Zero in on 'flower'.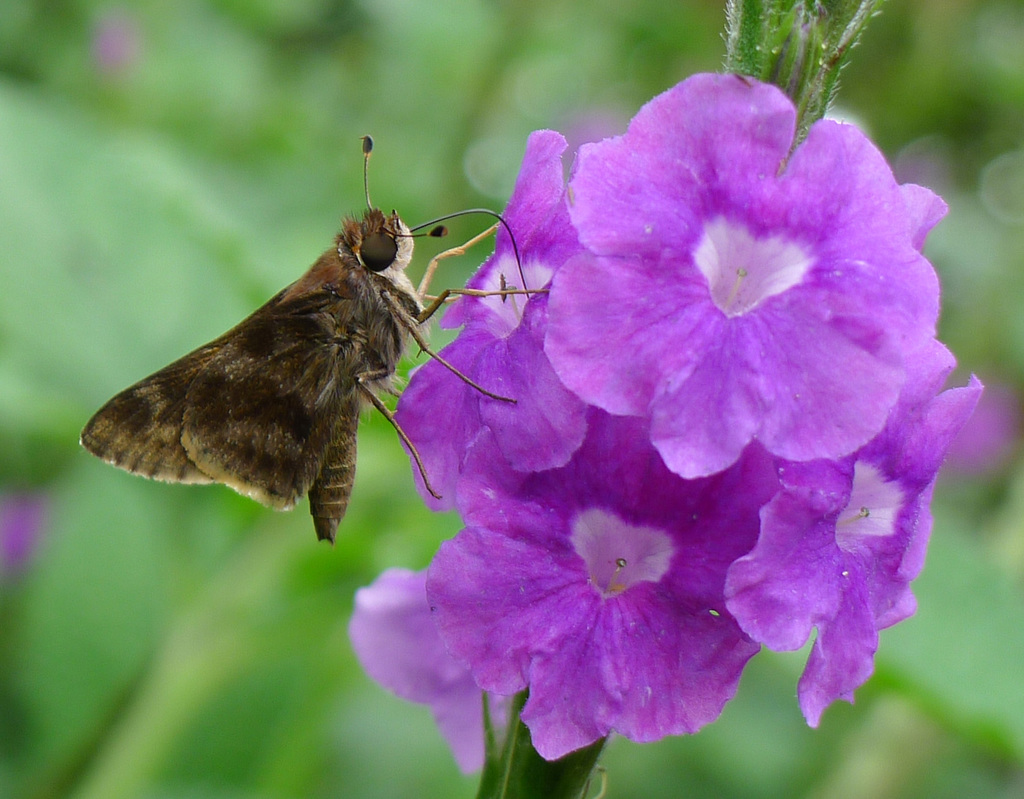
Zeroed in: <box>420,466,781,755</box>.
